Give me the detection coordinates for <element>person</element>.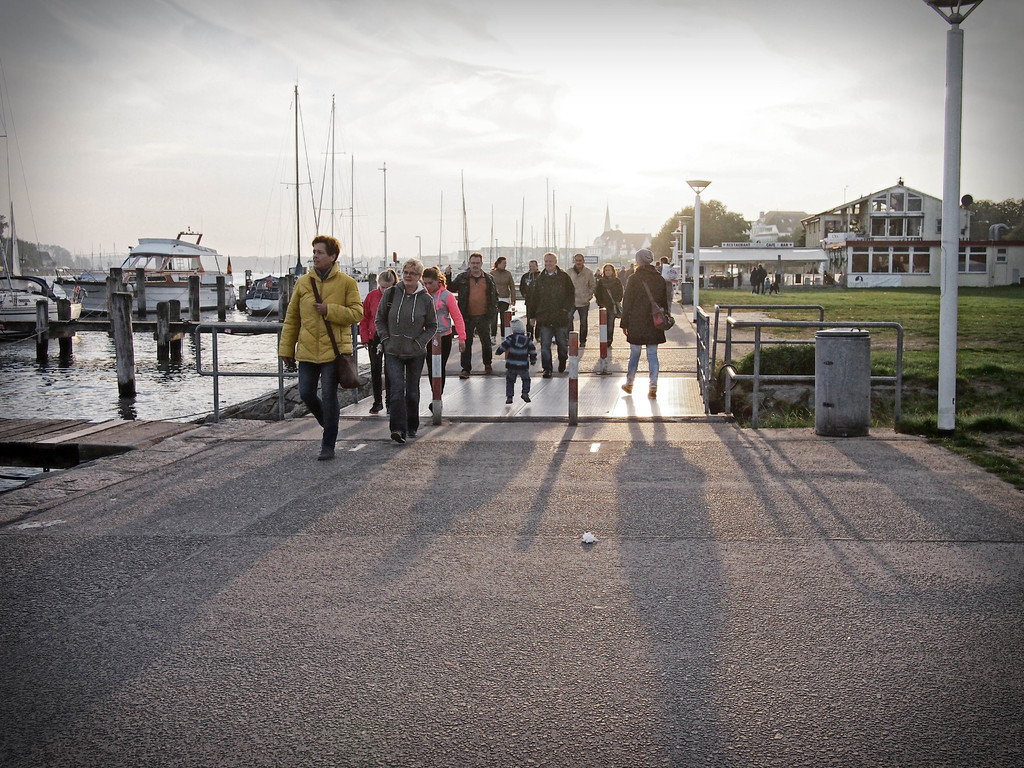
<region>273, 222, 354, 459</region>.
